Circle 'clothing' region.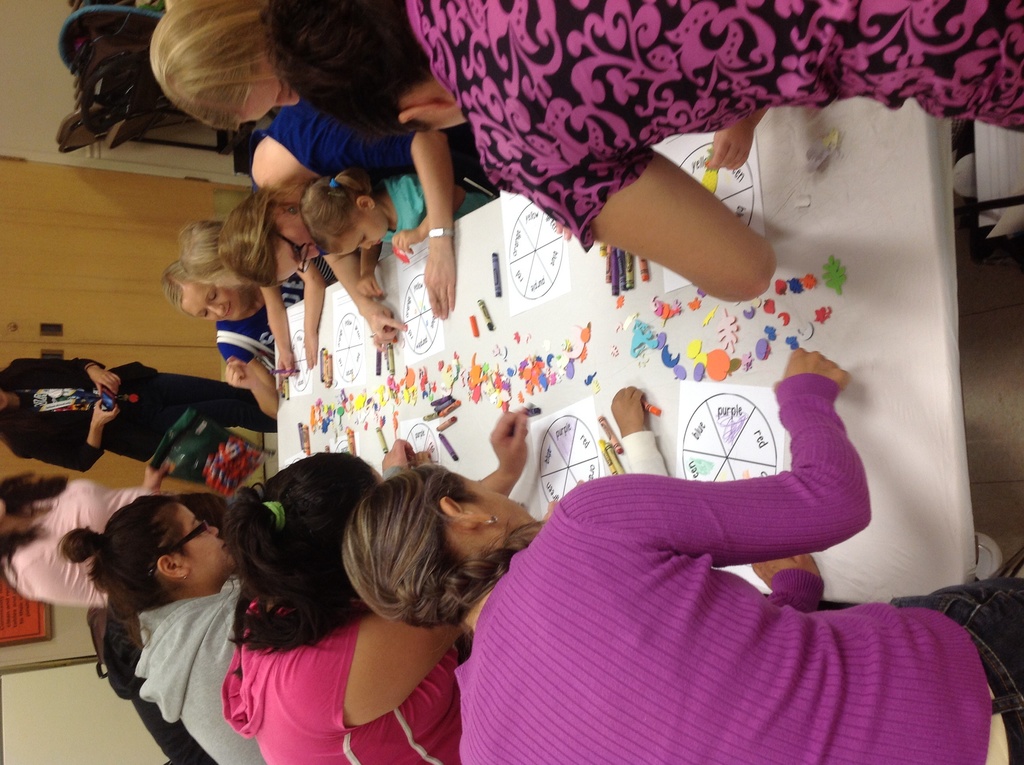
Region: box(213, 296, 274, 373).
